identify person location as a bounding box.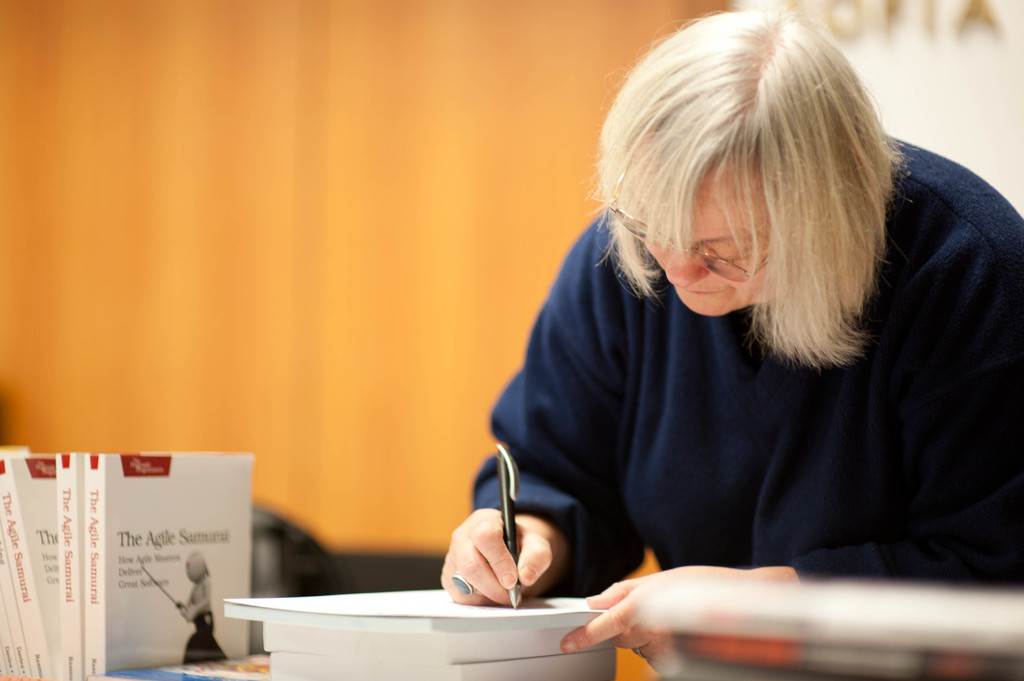
<bbox>458, 0, 1005, 637</bbox>.
